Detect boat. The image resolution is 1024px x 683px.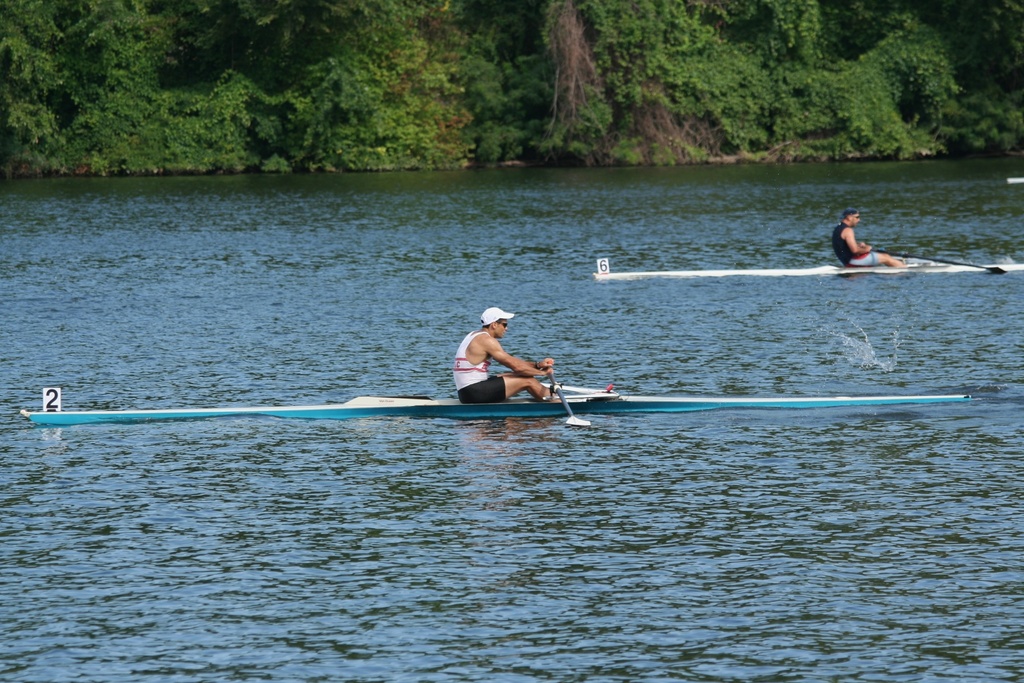
pyautogui.locateOnScreen(591, 258, 1023, 274).
